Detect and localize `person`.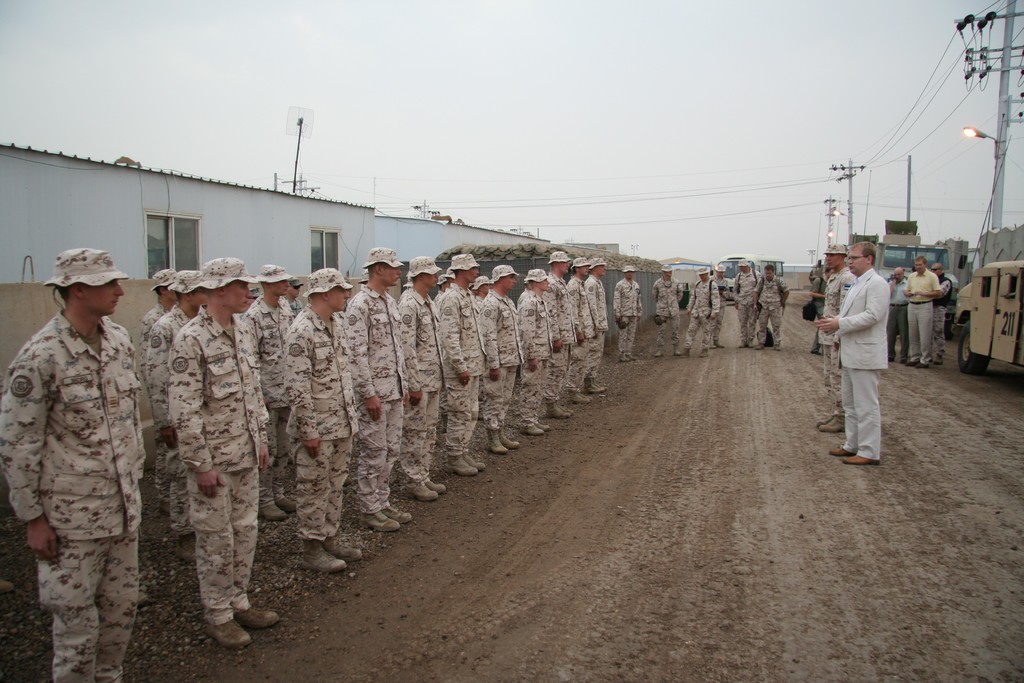
Localized at 810 268 833 353.
